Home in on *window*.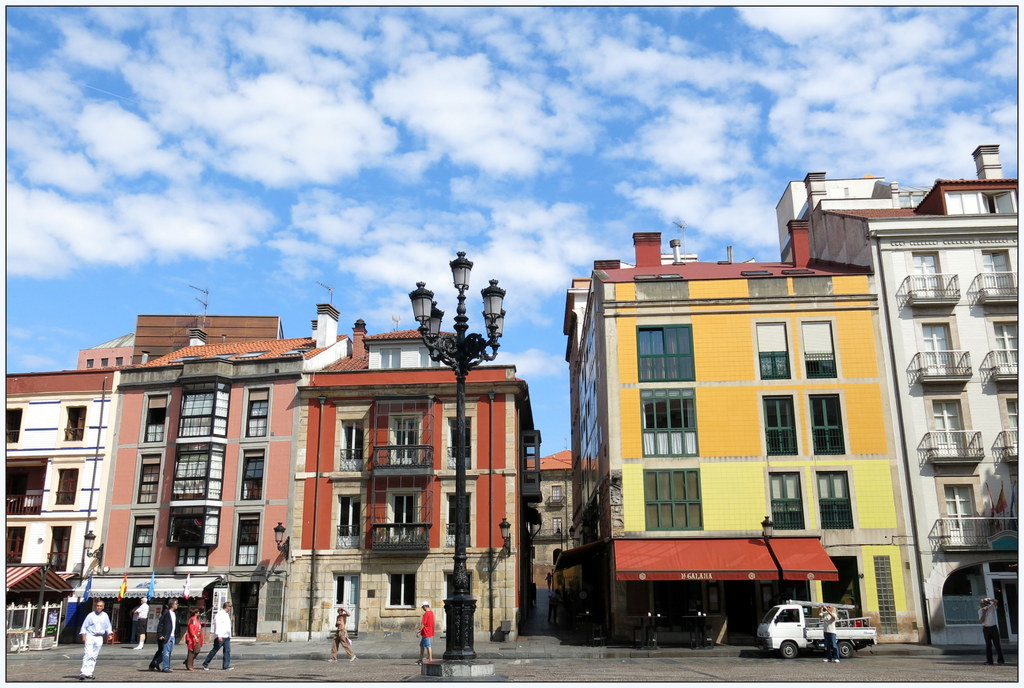
Homed in at BBox(50, 473, 74, 502).
